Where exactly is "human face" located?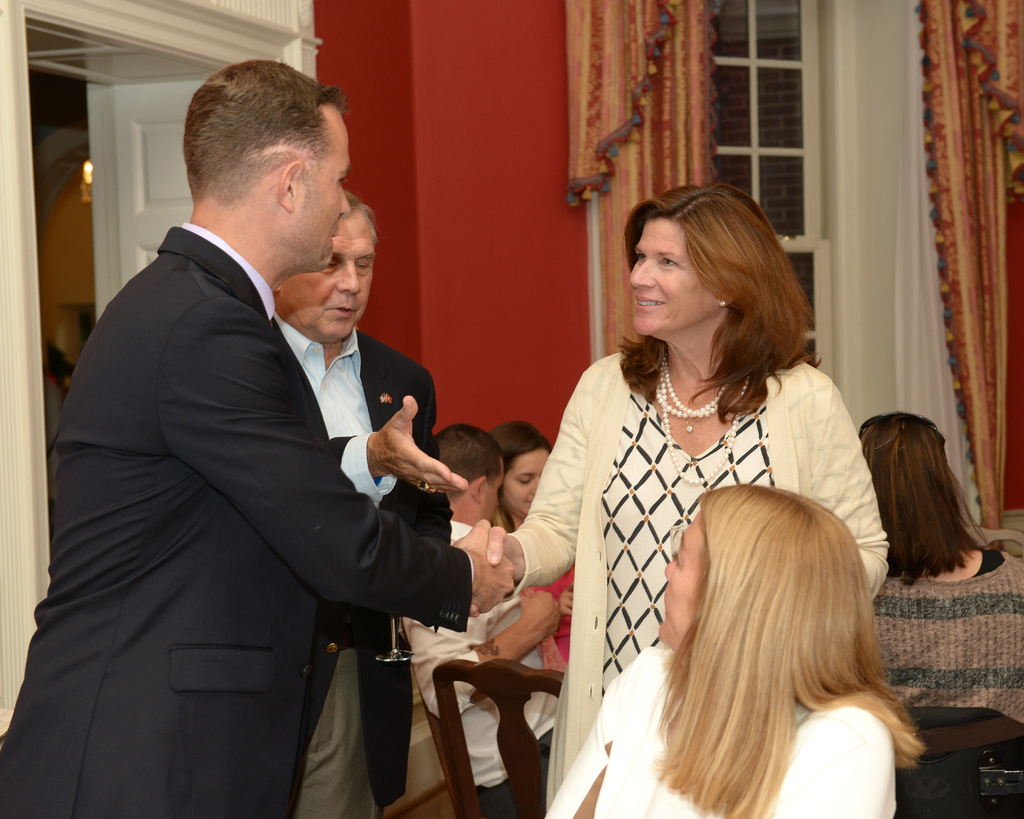
Its bounding box is <bbox>504, 442, 548, 517</bbox>.
